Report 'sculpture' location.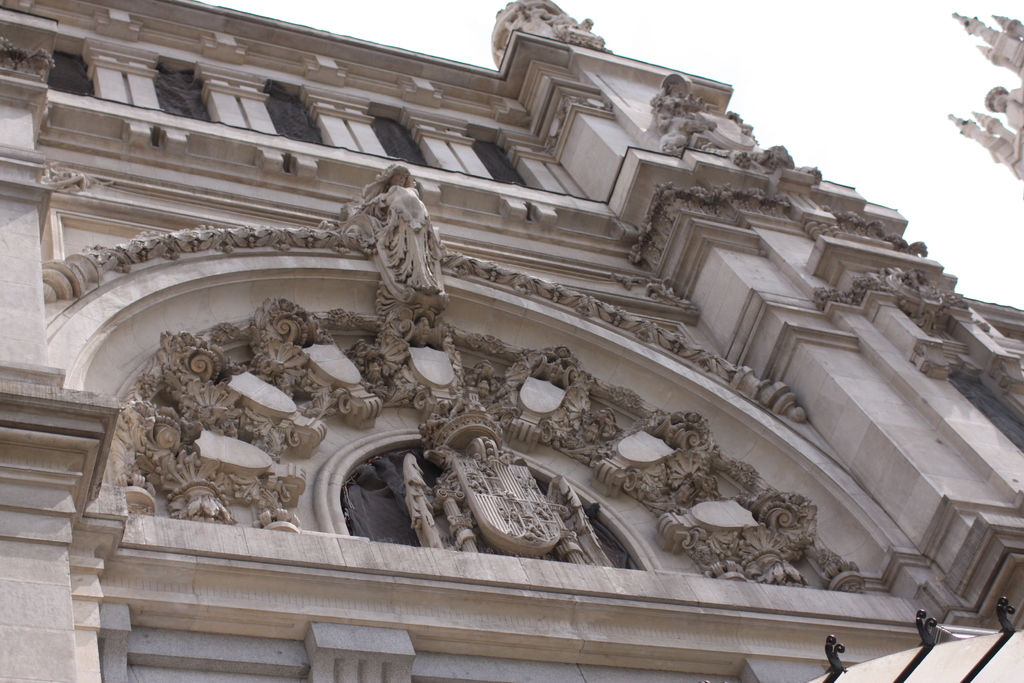
Report: detection(403, 387, 619, 572).
